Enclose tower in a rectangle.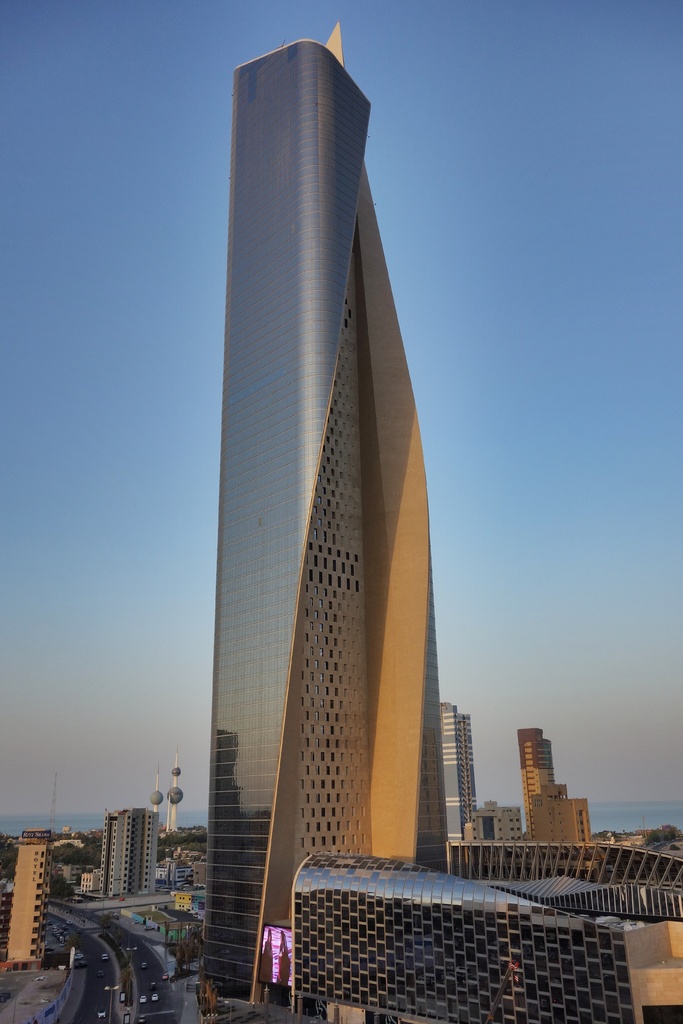
x1=95, y1=801, x2=162, y2=904.
